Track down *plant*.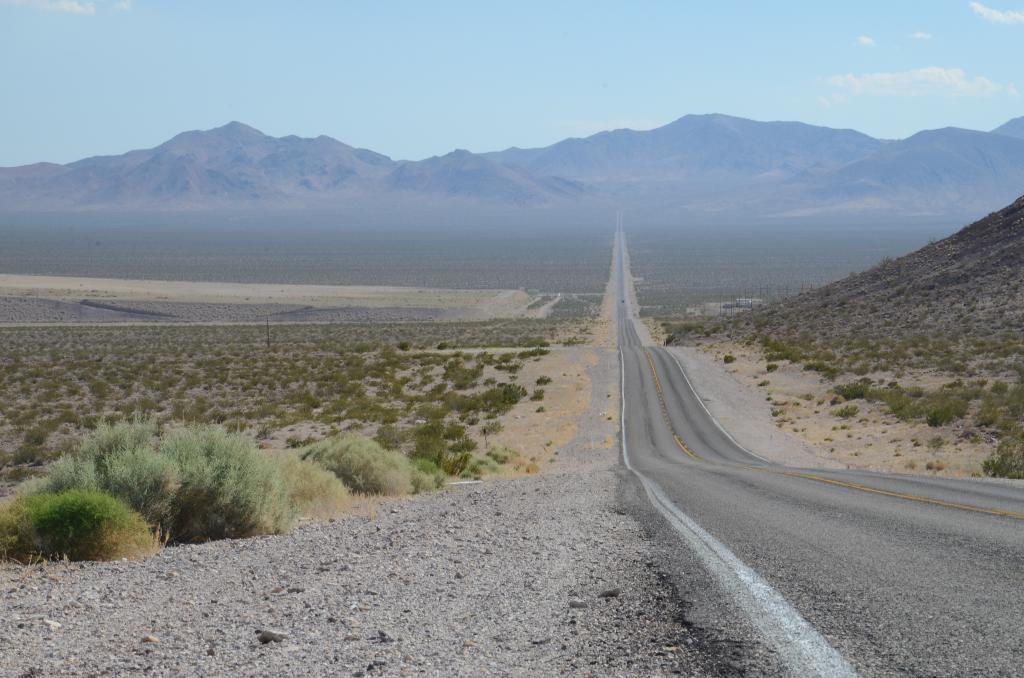
Tracked to Rect(495, 441, 521, 469).
